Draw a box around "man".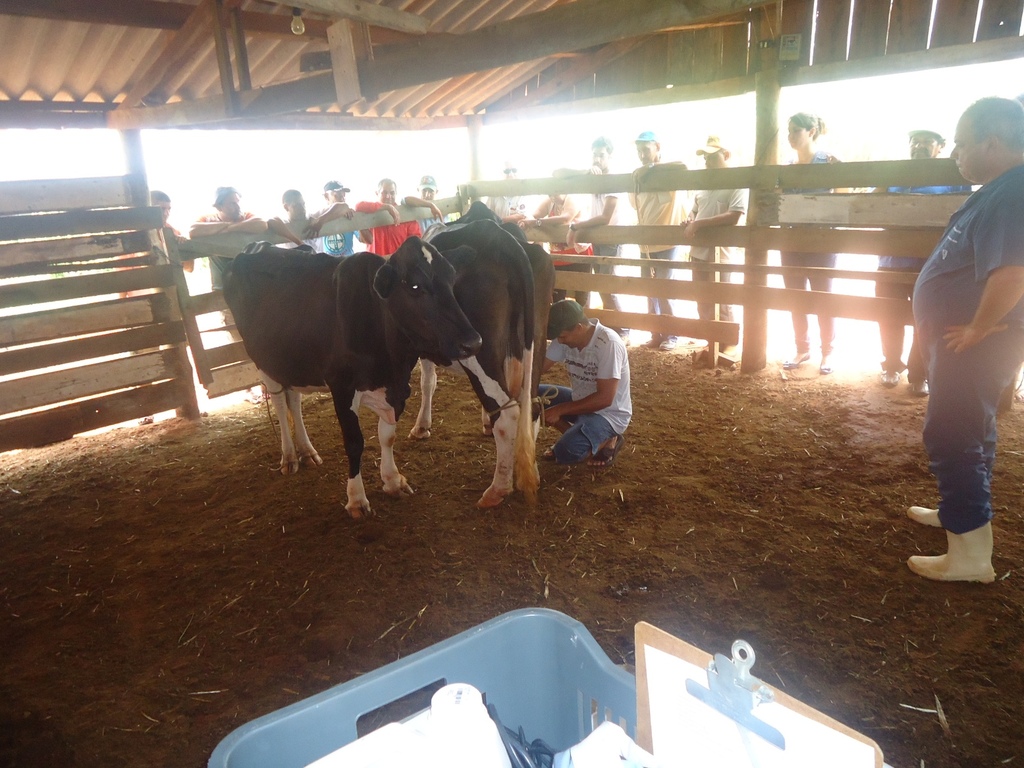
<bbox>185, 192, 269, 398</bbox>.
